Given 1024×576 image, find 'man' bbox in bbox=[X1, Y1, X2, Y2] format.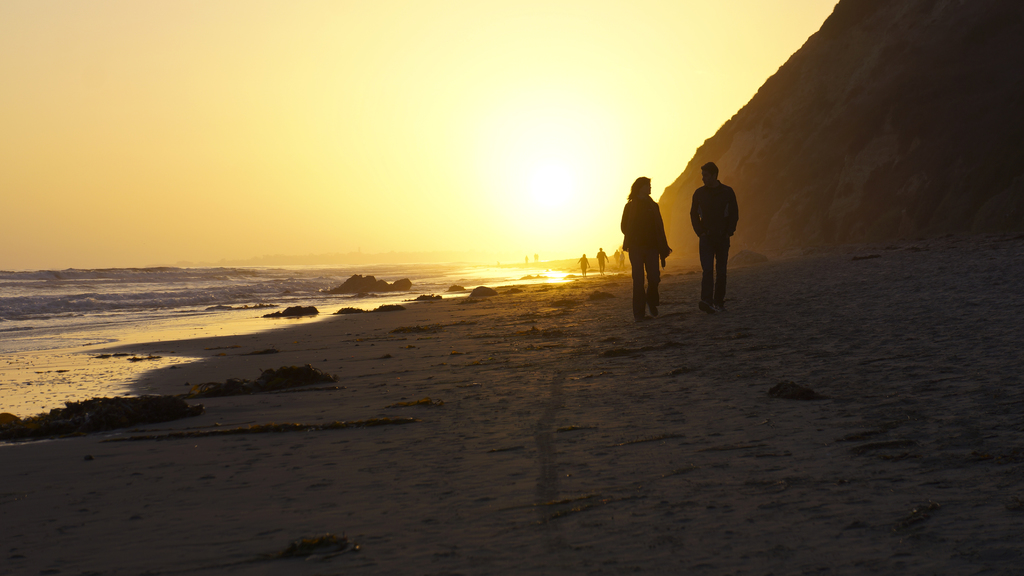
bbox=[594, 244, 609, 277].
